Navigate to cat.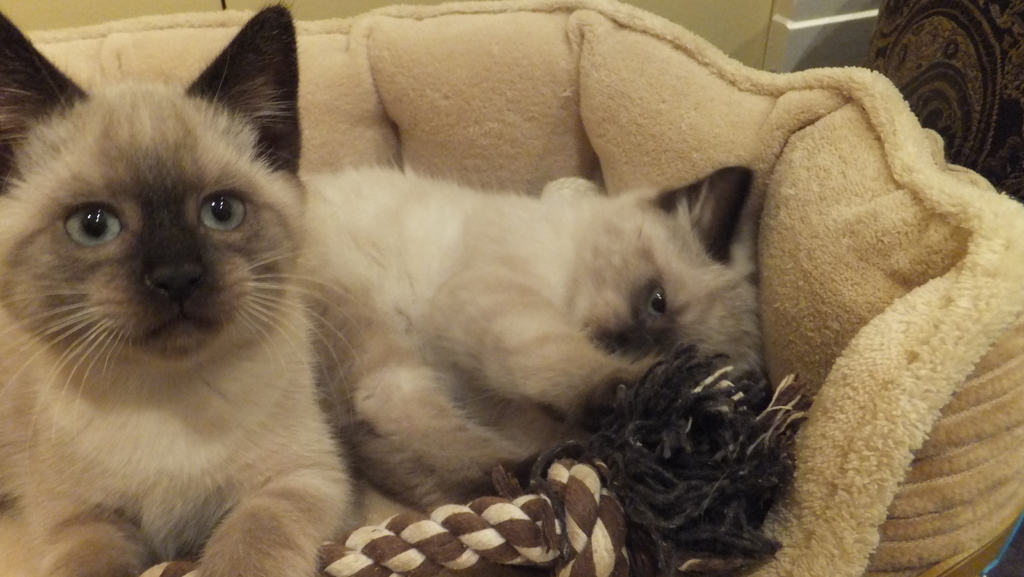
Navigation target: [294,161,770,508].
